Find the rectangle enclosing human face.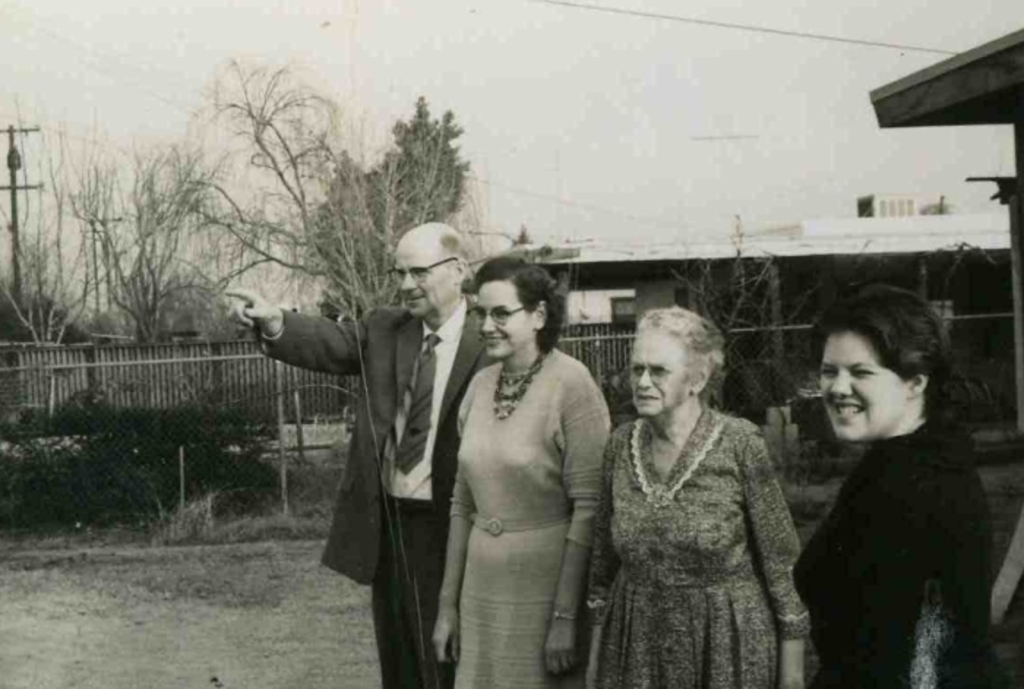
pyautogui.locateOnScreen(394, 236, 449, 319).
